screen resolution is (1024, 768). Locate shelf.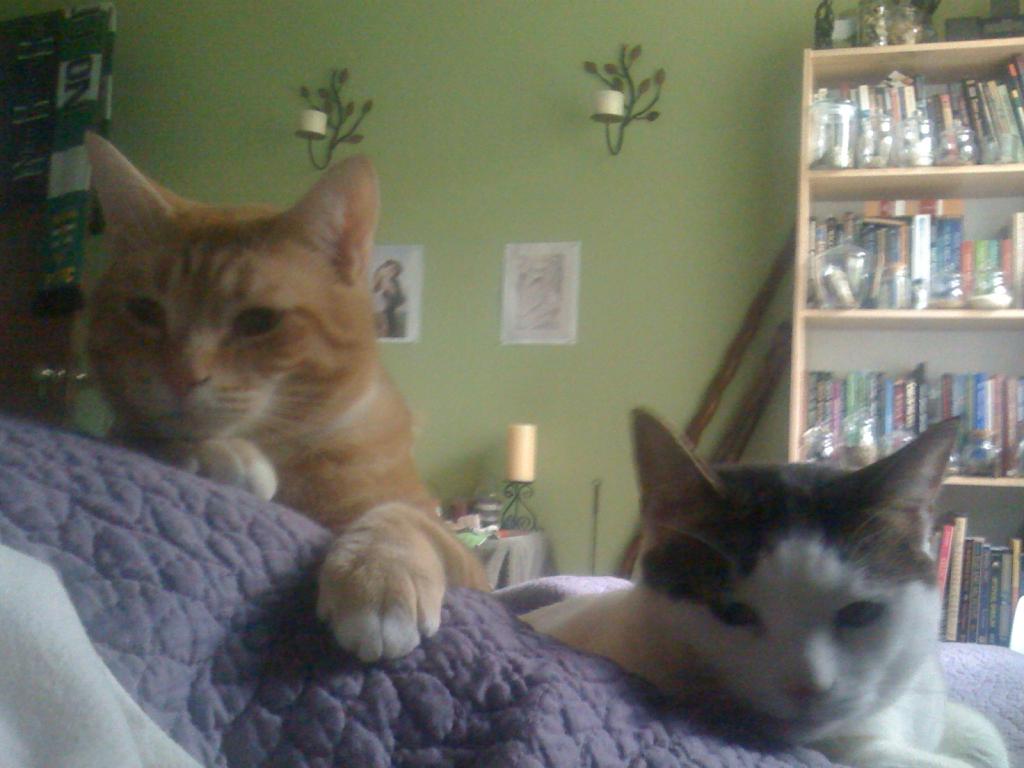
787,187,1023,338.
